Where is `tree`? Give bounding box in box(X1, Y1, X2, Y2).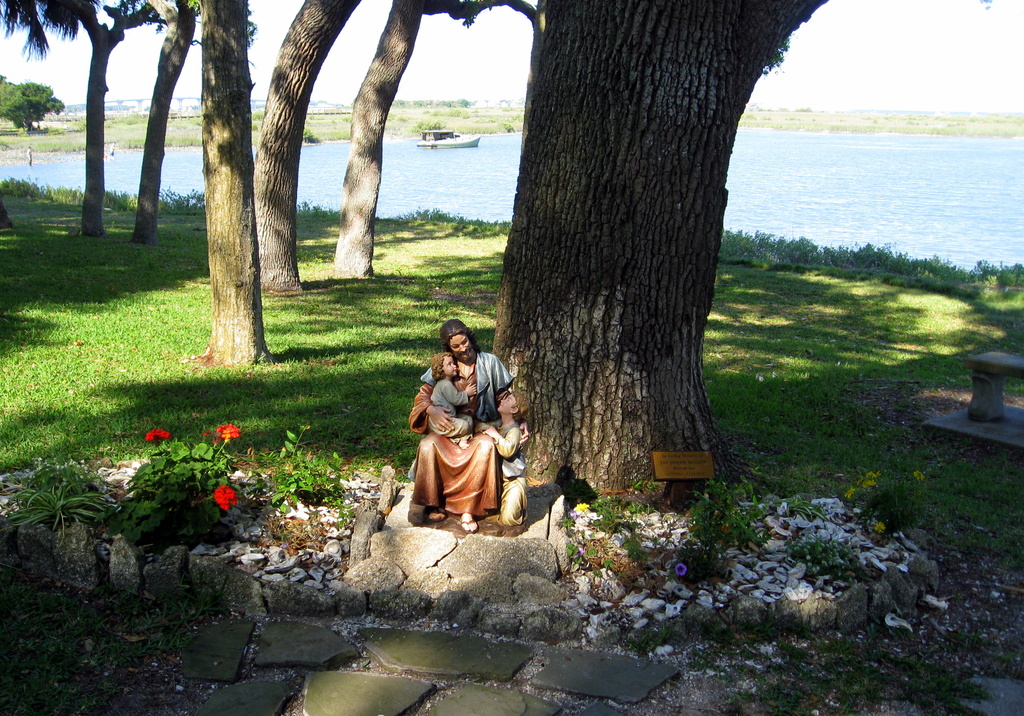
box(0, 0, 157, 238).
